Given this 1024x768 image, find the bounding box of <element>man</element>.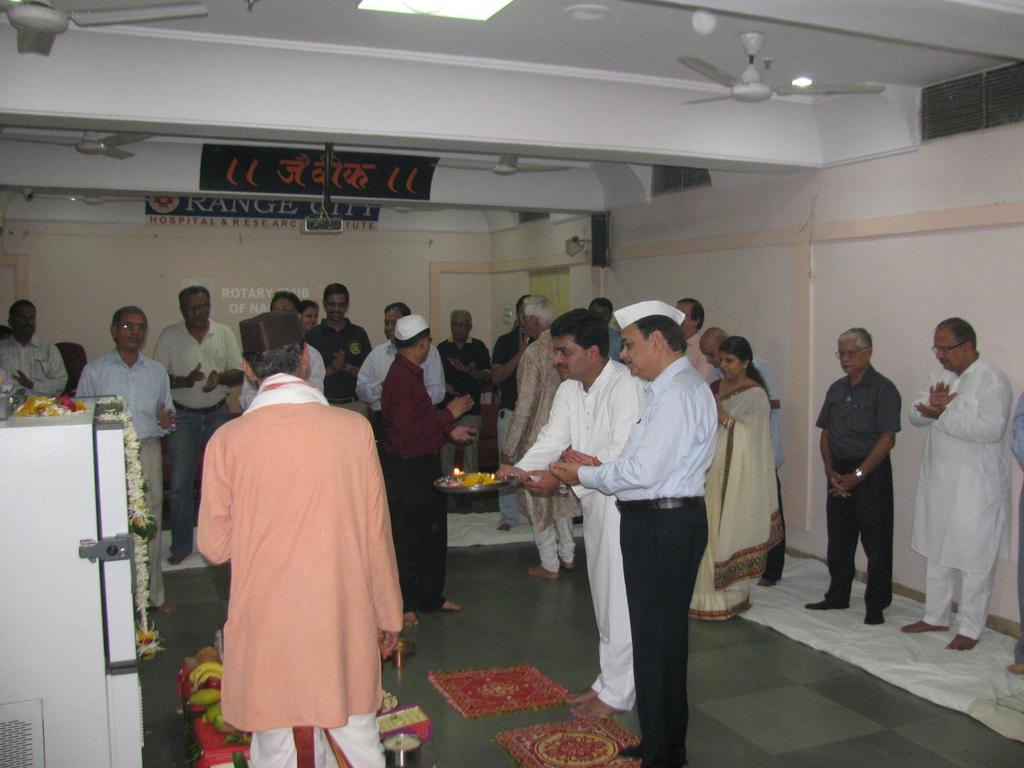
bbox(307, 278, 367, 401).
